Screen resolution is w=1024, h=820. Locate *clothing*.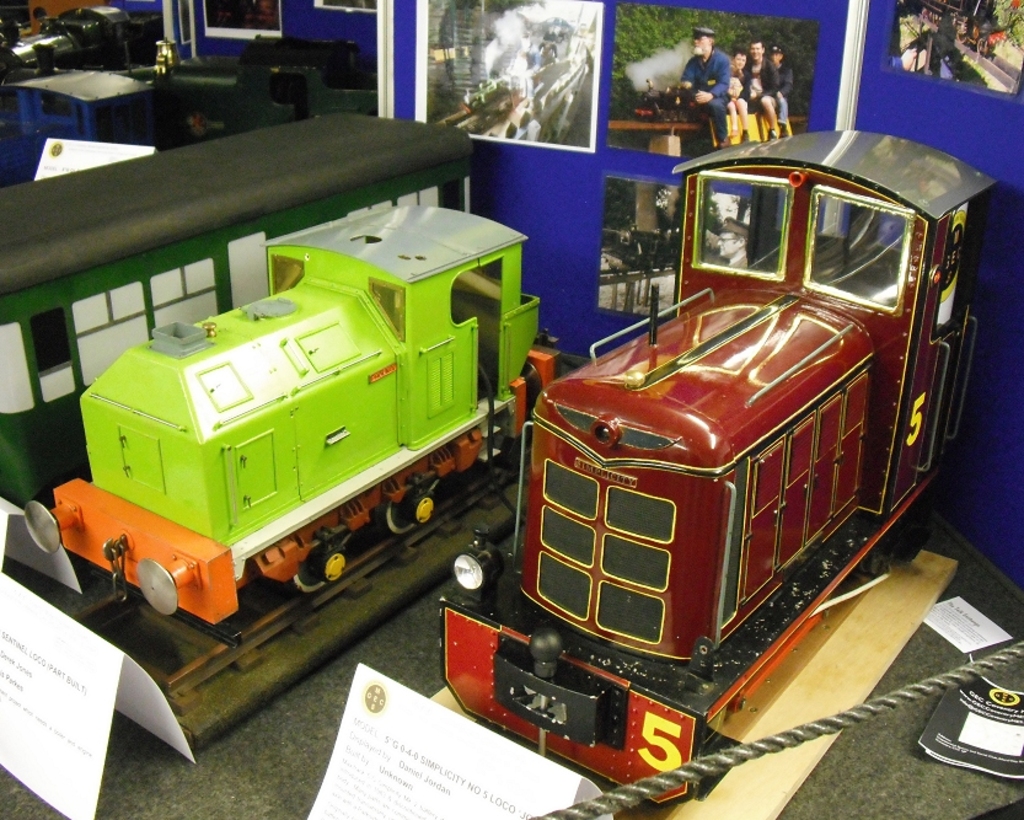
719:74:752:114.
